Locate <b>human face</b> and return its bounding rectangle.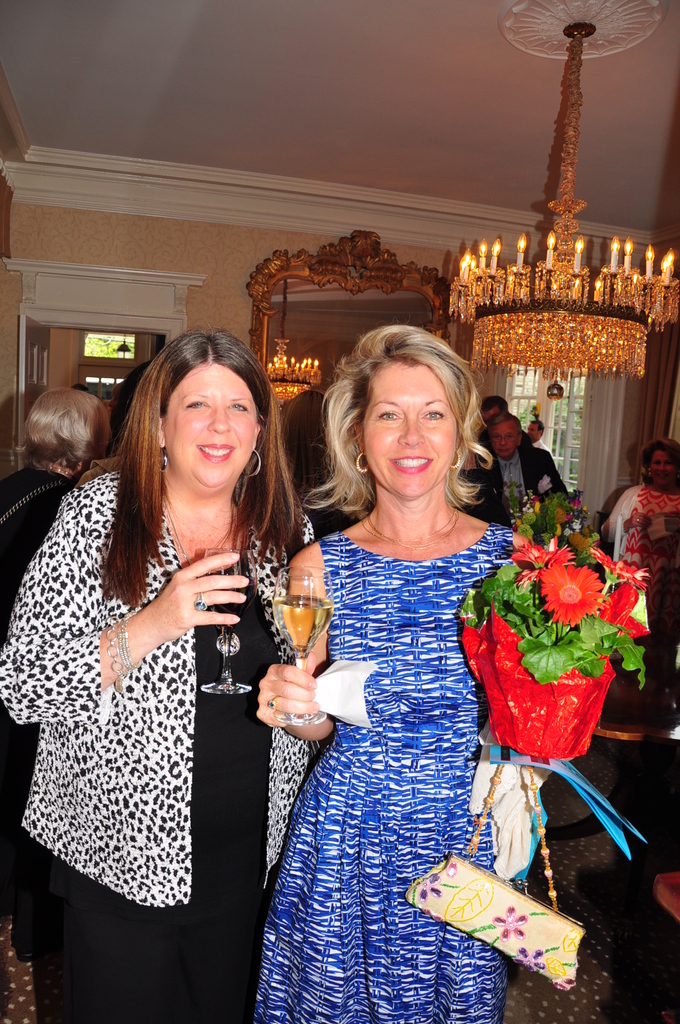
left=494, top=423, right=522, bottom=458.
